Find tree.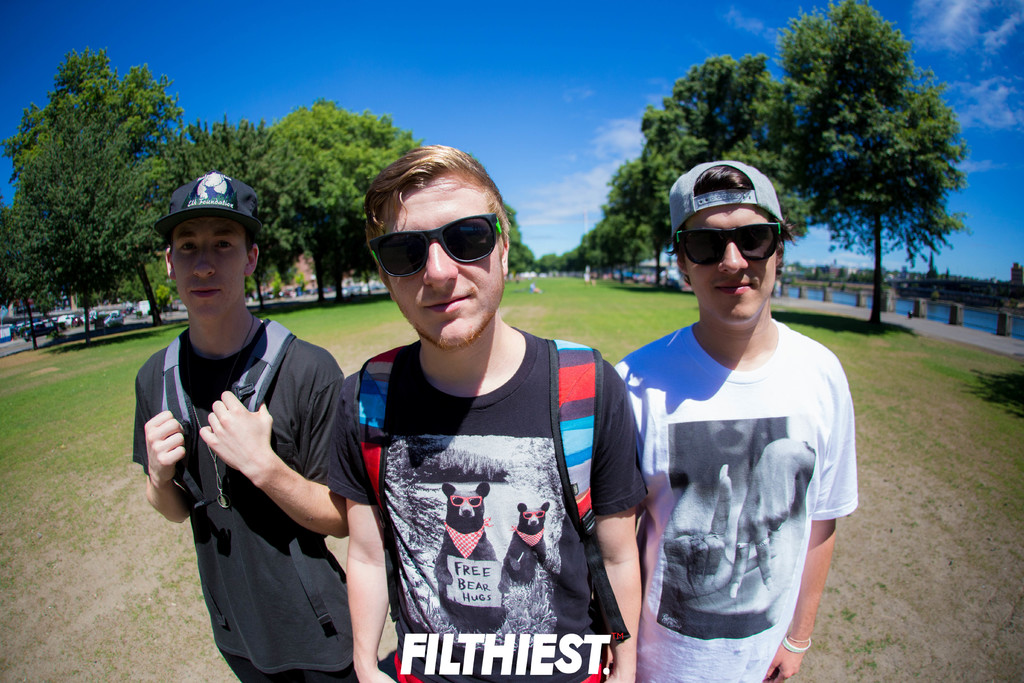
detection(768, 0, 980, 332).
